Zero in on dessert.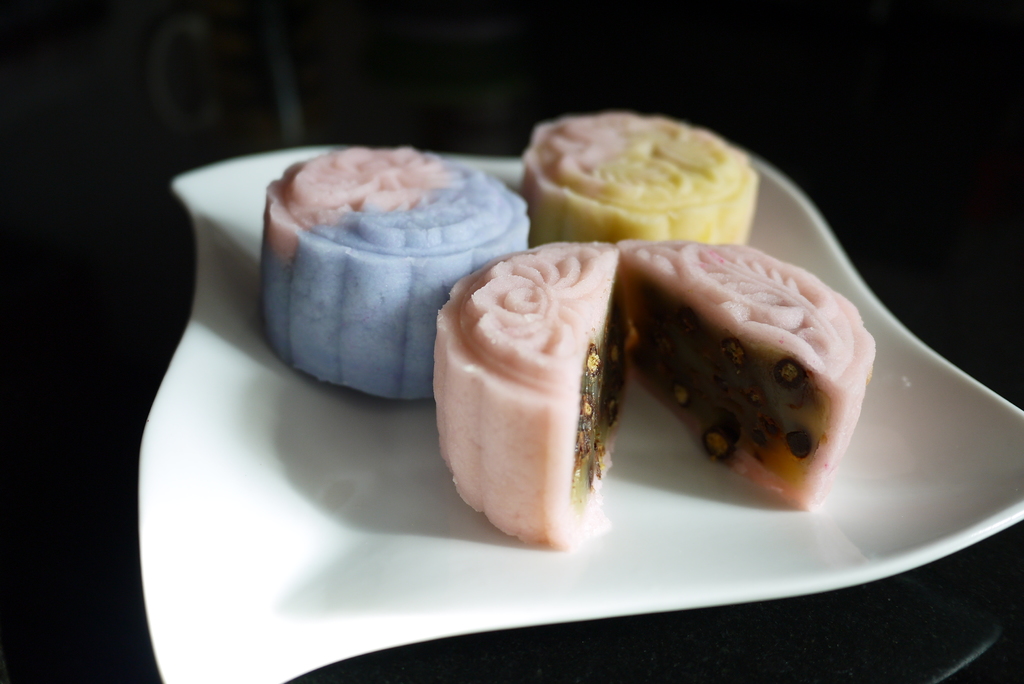
Zeroed in: [431, 251, 639, 568].
